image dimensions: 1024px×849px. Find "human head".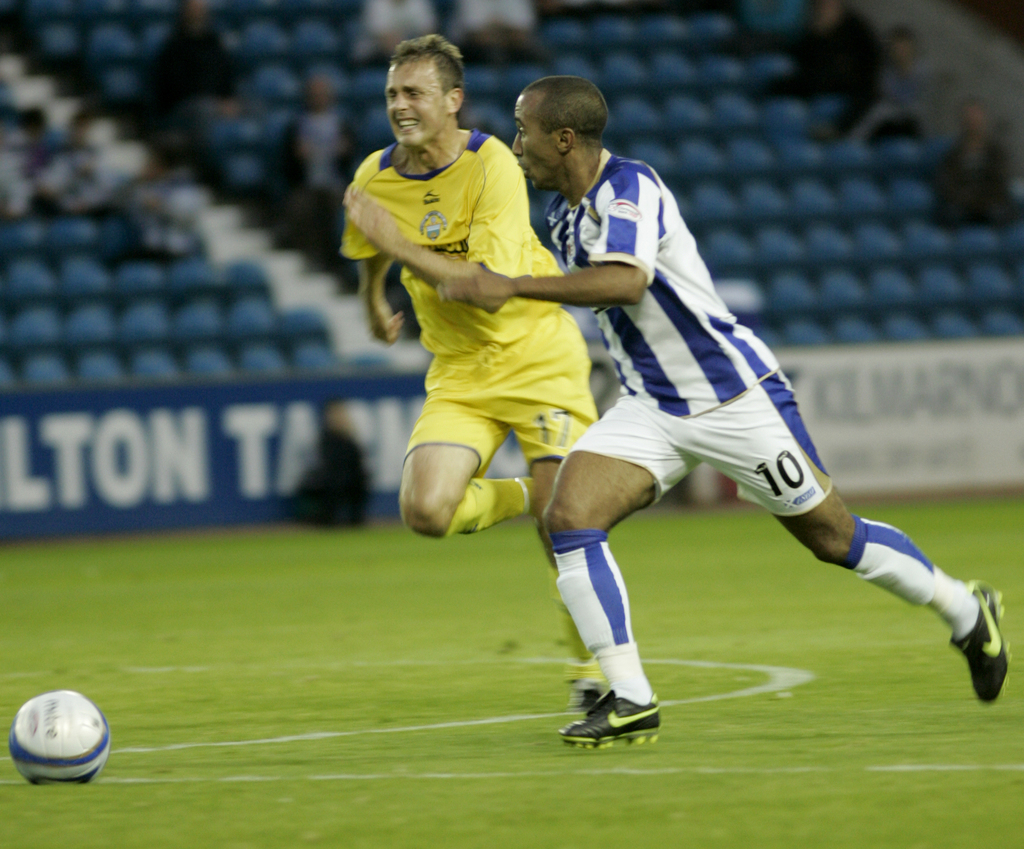
Rect(382, 29, 476, 154).
